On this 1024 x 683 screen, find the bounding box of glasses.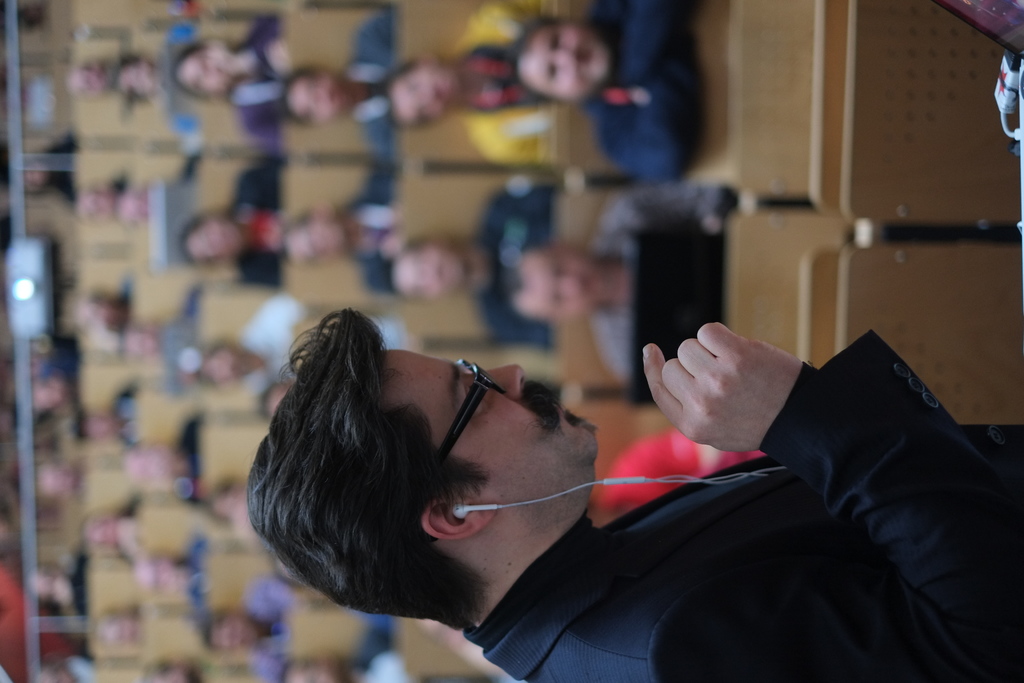
Bounding box: <region>428, 352, 499, 449</region>.
